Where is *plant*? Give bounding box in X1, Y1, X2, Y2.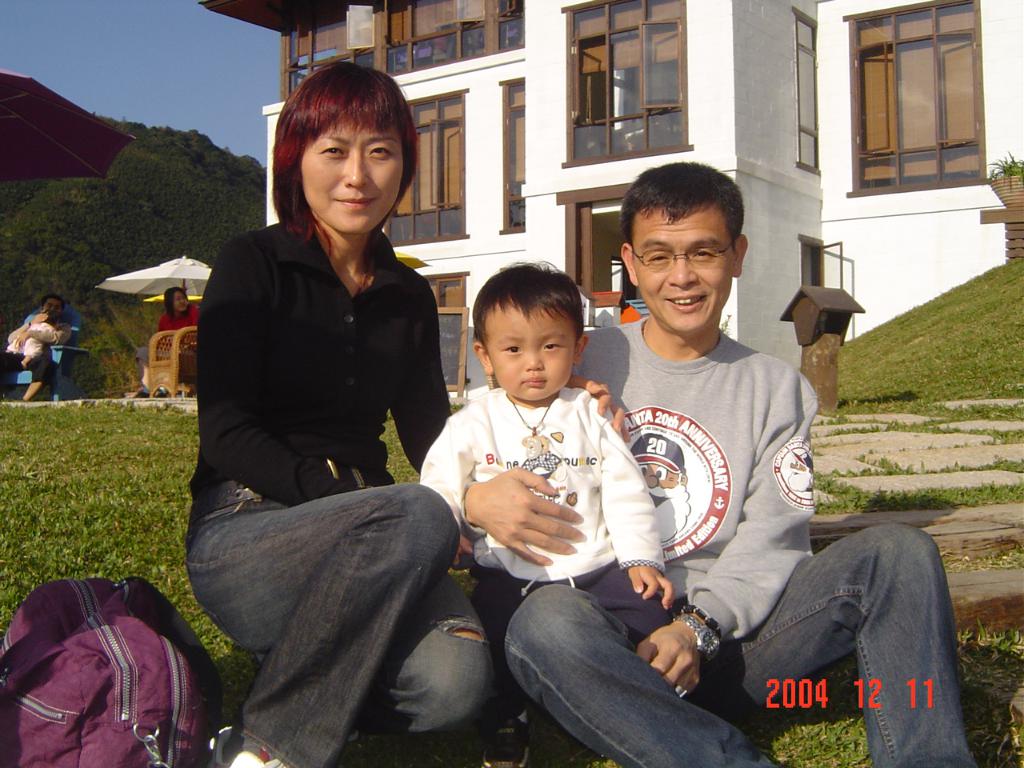
986, 150, 1023, 200.
